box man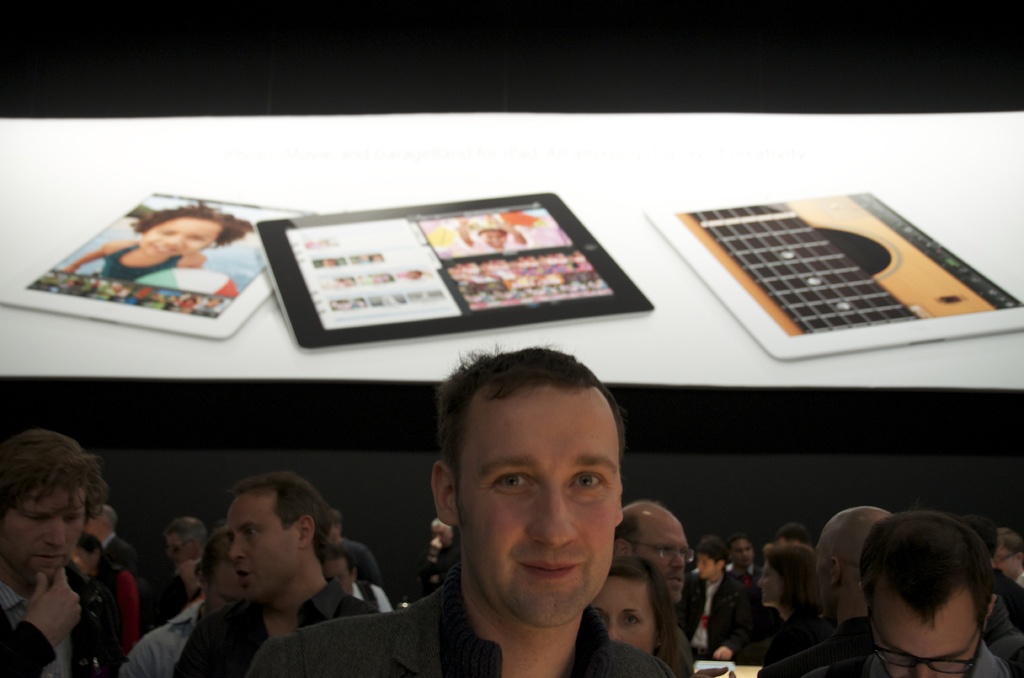
170:472:394:677
